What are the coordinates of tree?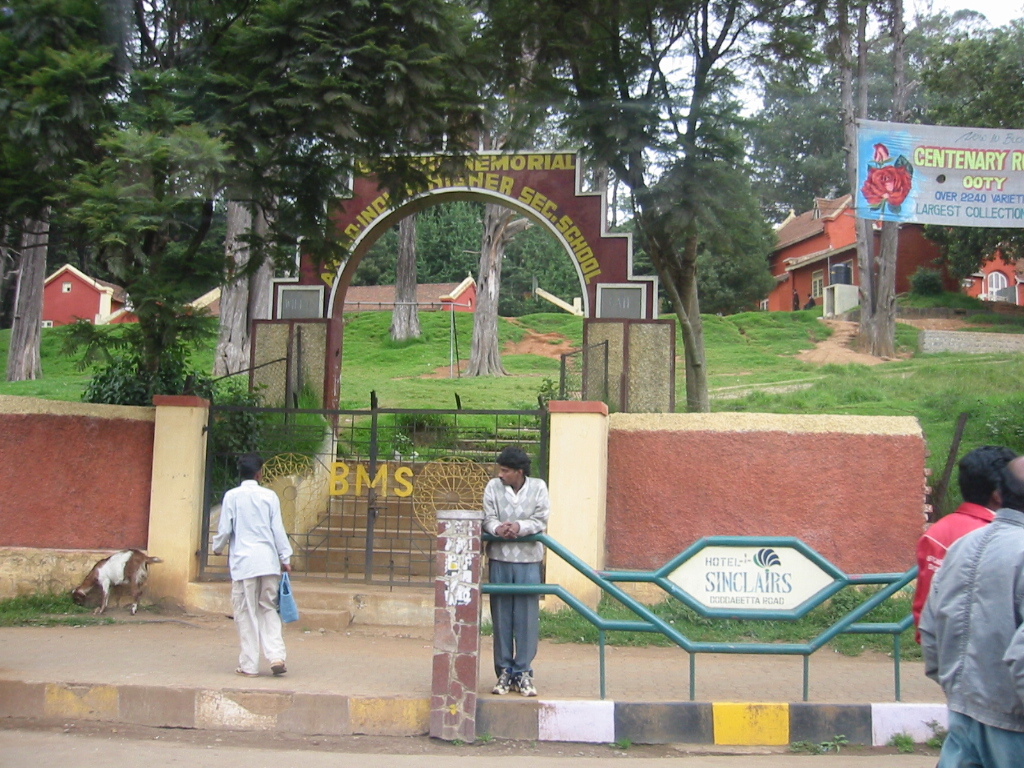
900, 7, 1023, 280.
